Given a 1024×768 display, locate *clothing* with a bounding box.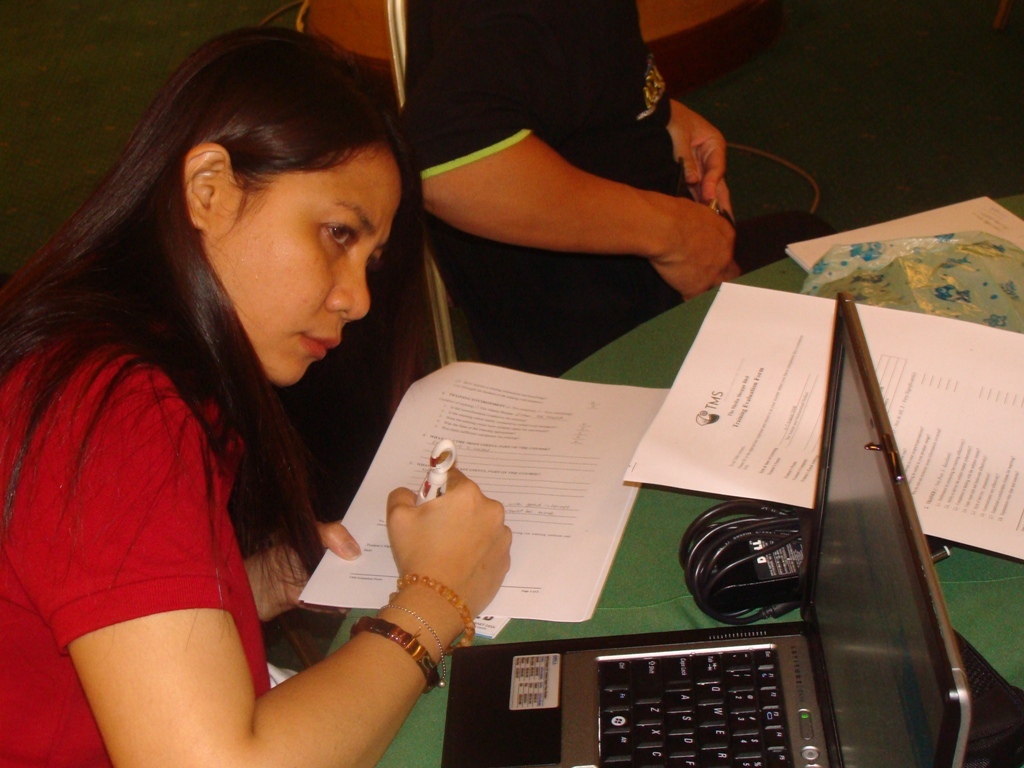
Located: box(0, 315, 277, 767).
